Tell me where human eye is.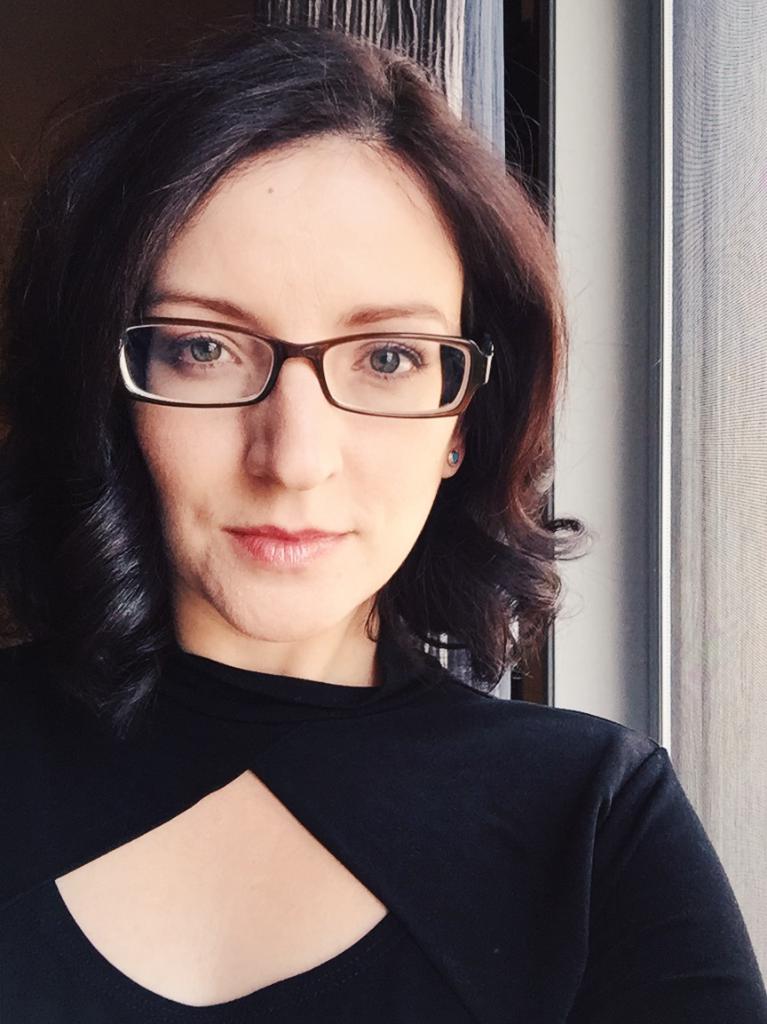
human eye is at detection(155, 316, 257, 377).
